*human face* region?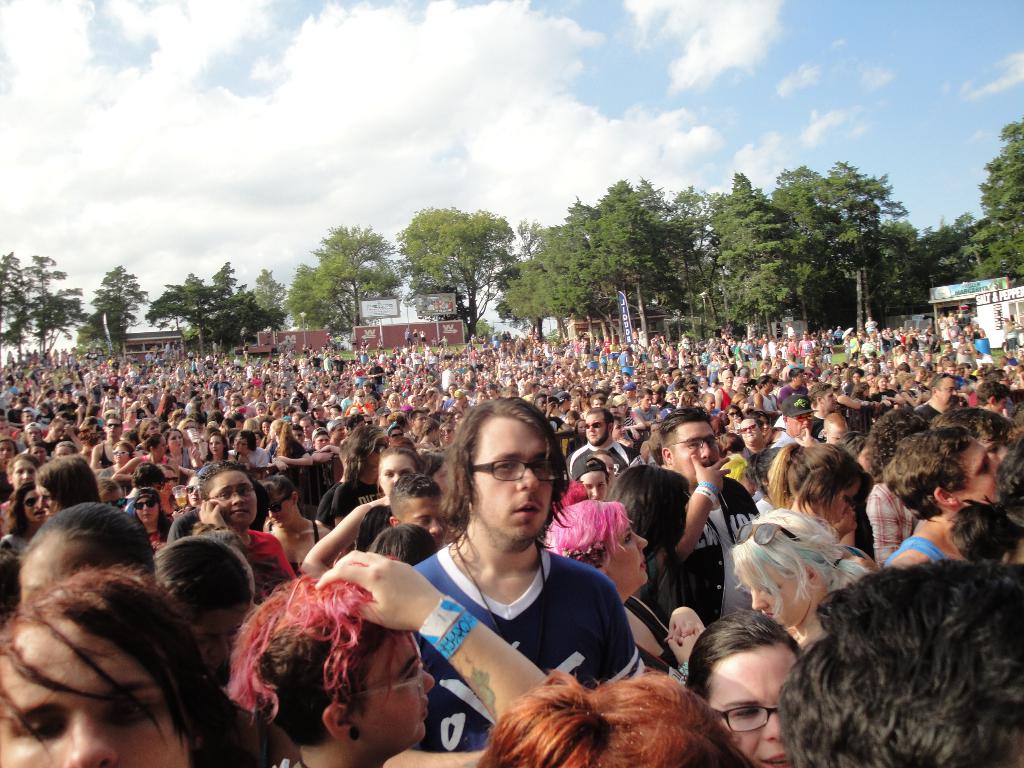
433,388,435,400
